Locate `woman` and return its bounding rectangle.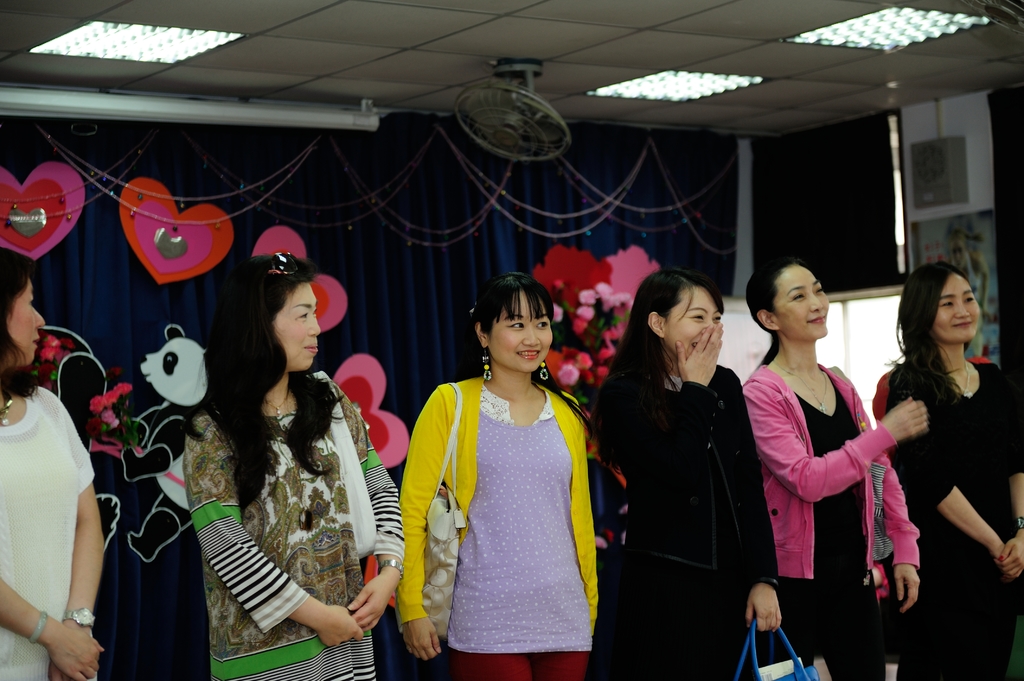
(left=734, top=249, right=933, bottom=680).
